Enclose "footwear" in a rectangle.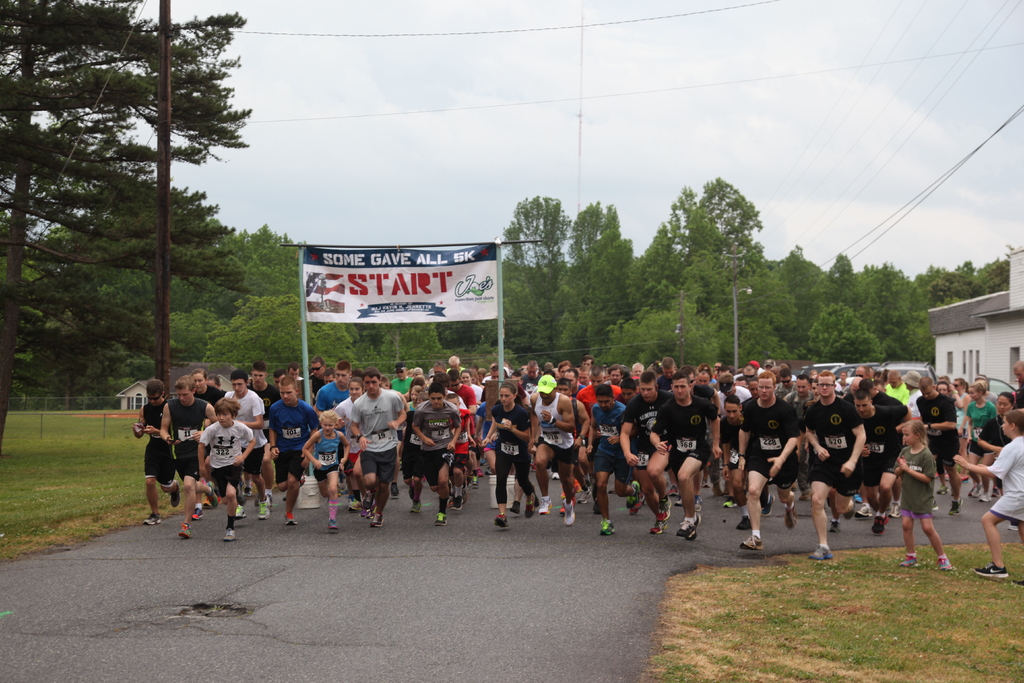
[left=409, top=486, right=414, bottom=499].
